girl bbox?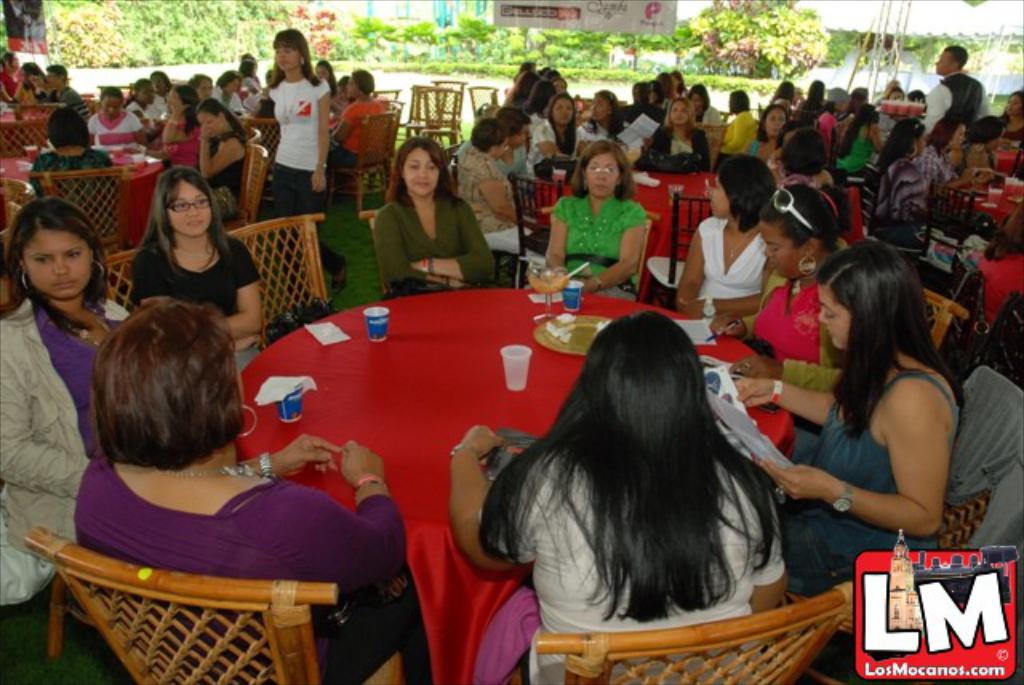
[left=336, top=69, right=387, bottom=163]
